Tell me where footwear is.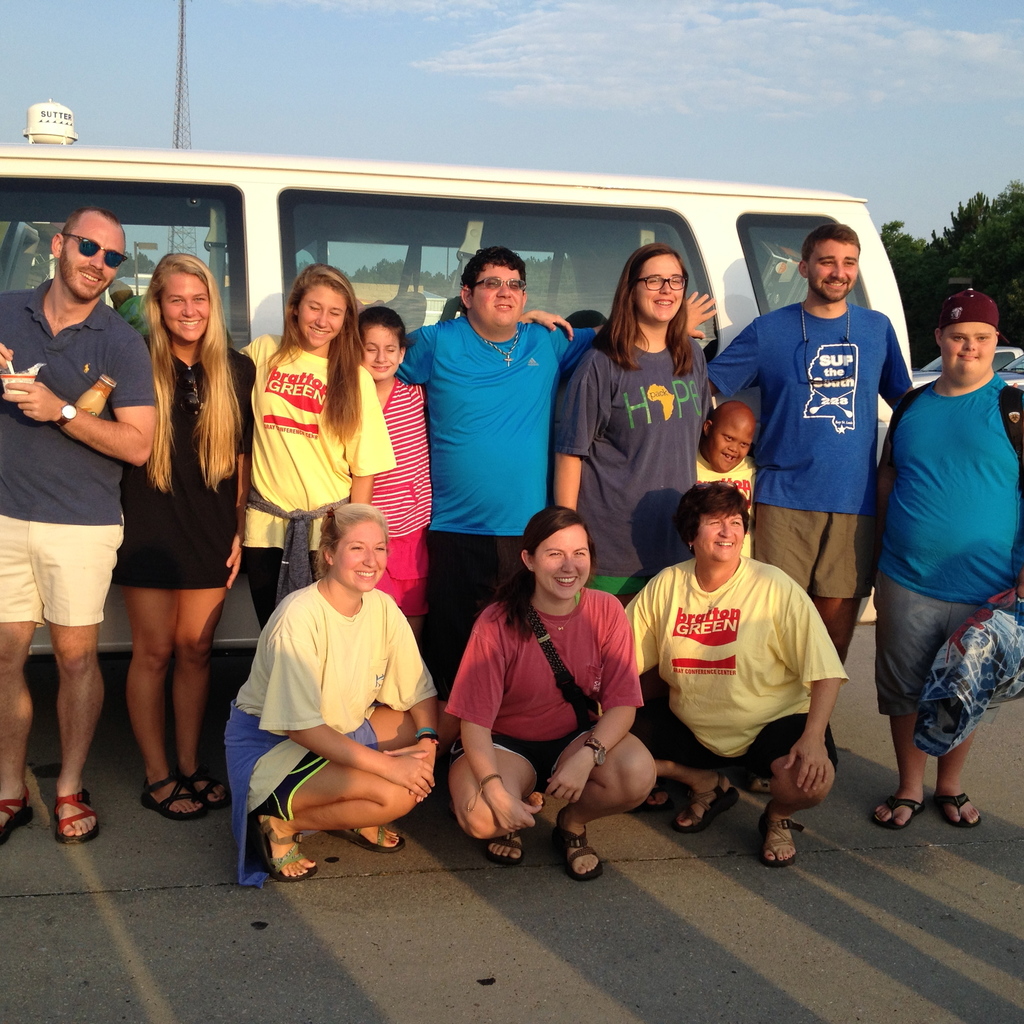
footwear is at (677,772,740,833).
